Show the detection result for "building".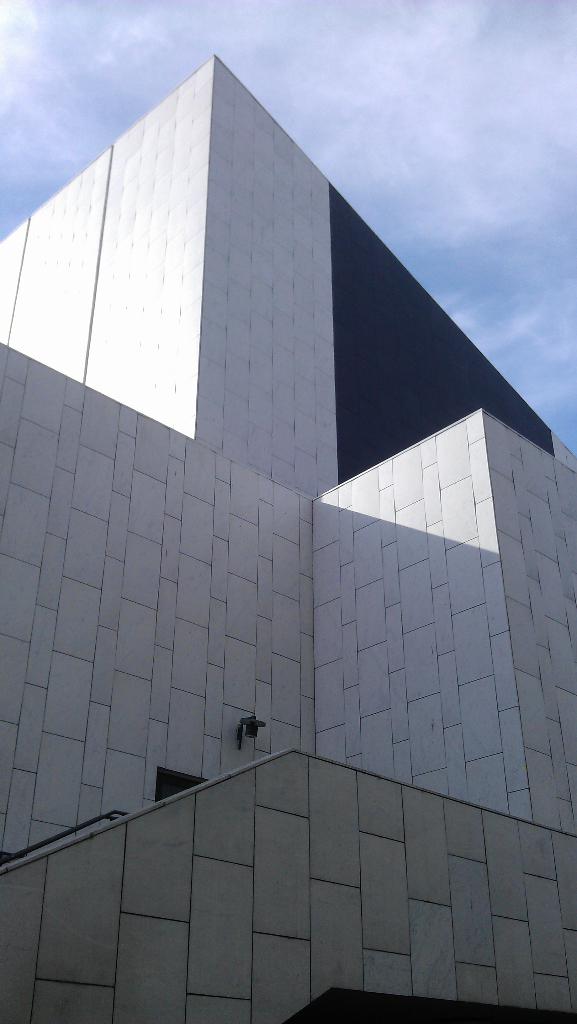
0, 57, 576, 1023.
